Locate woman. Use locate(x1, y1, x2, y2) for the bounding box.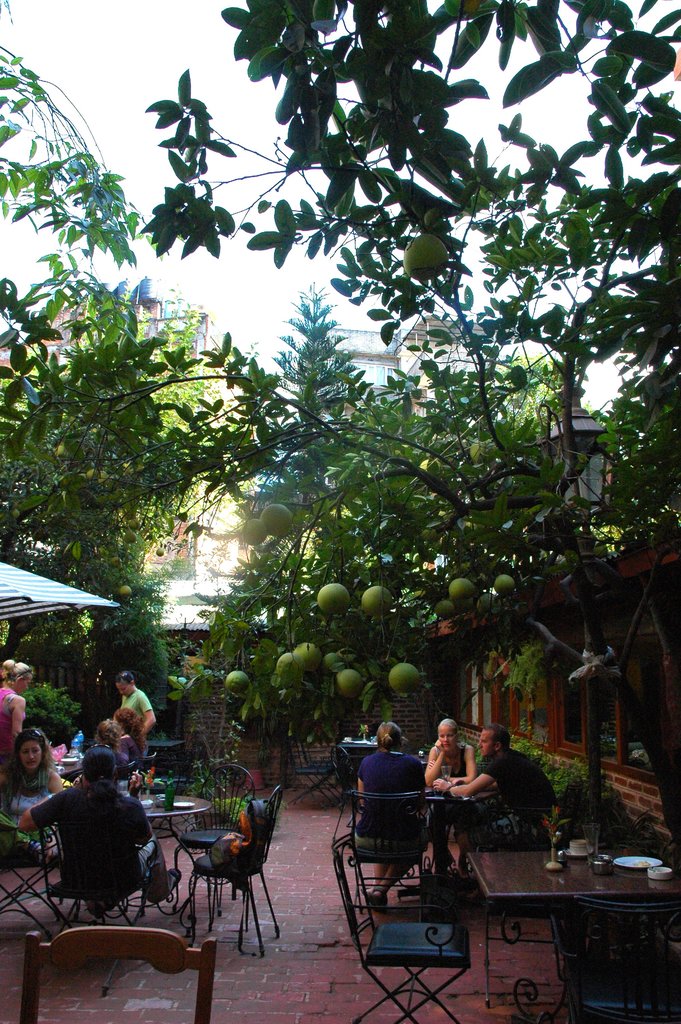
locate(0, 726, 65, 867).
